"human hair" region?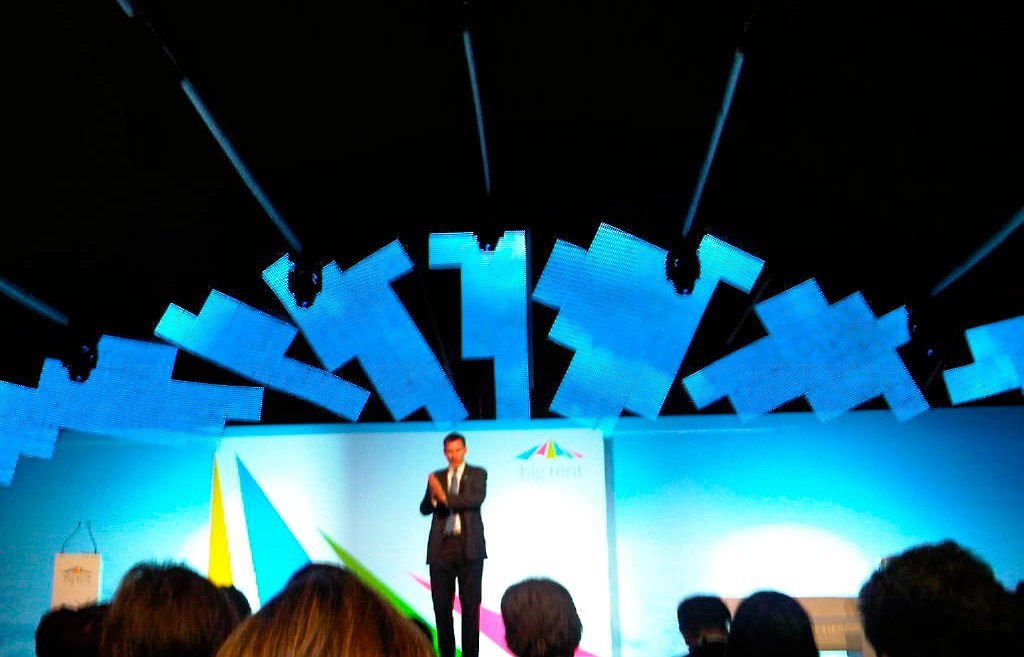
(left=97, top=555, right=243, bottom=656)
